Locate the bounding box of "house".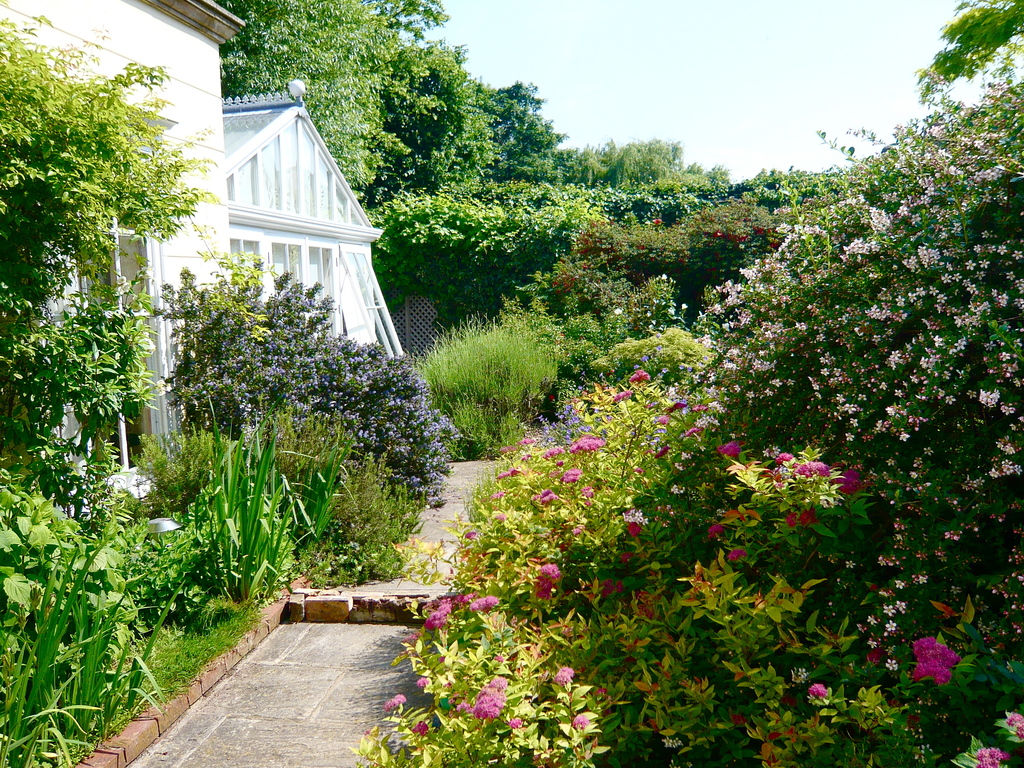
Bounding box: bbox=[166, 81, 408, 362].
